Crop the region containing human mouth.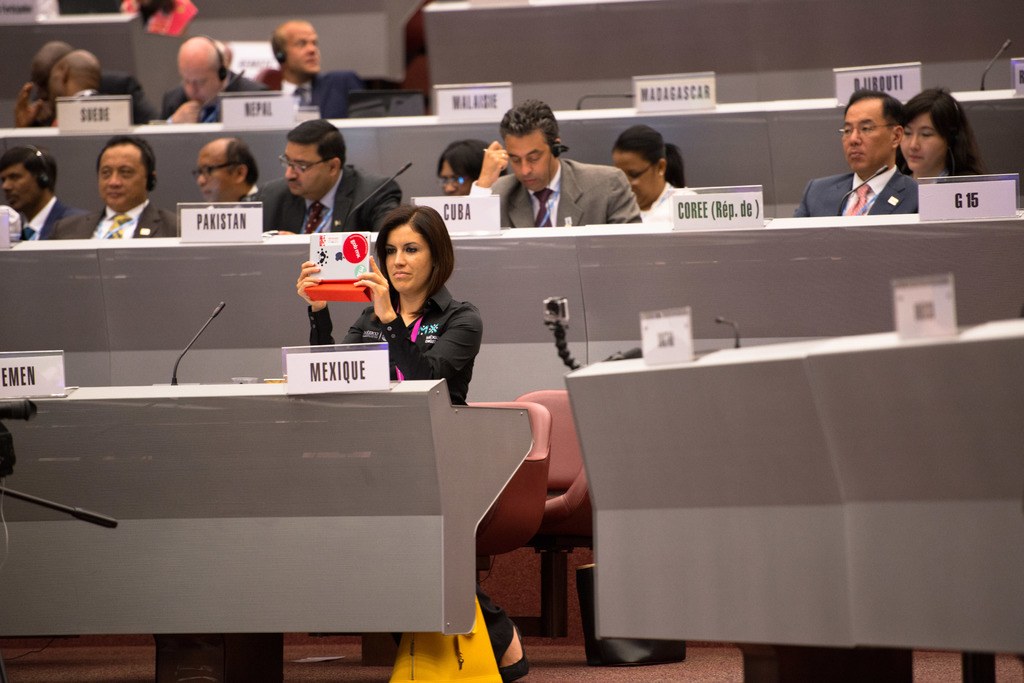
Crop region: (286,180,300,190).
